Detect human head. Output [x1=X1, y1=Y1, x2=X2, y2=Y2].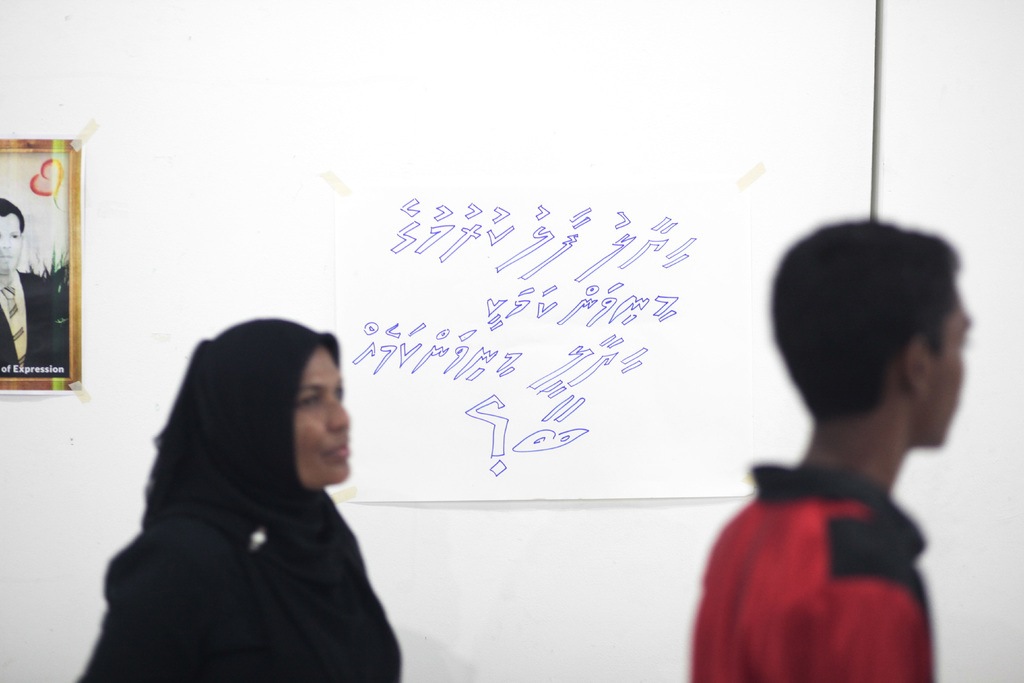
[x1=0, y1=192, x2=28, y2=277].
